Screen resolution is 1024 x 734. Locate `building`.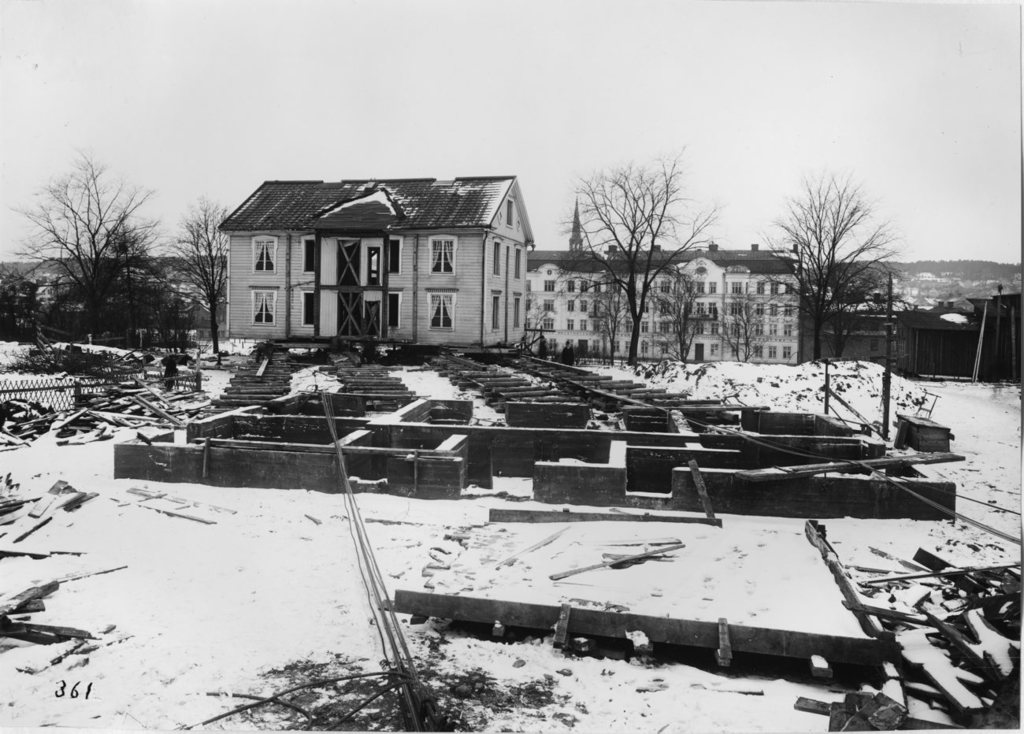
bbox(217, 177, 533, 344).
